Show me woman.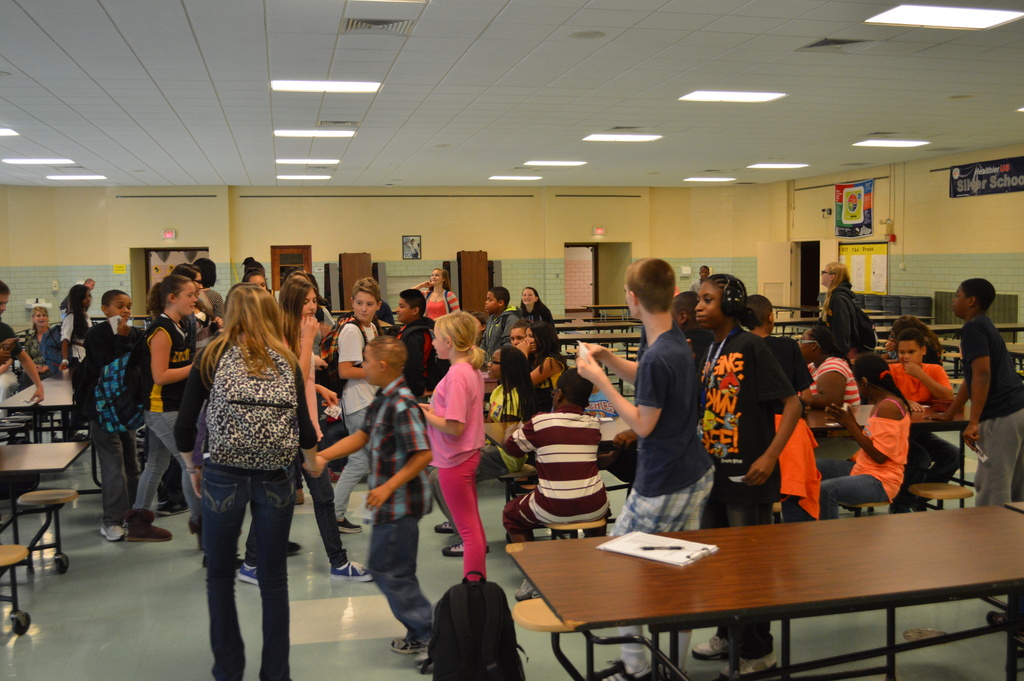
woman is here: 508 283 560 357.
